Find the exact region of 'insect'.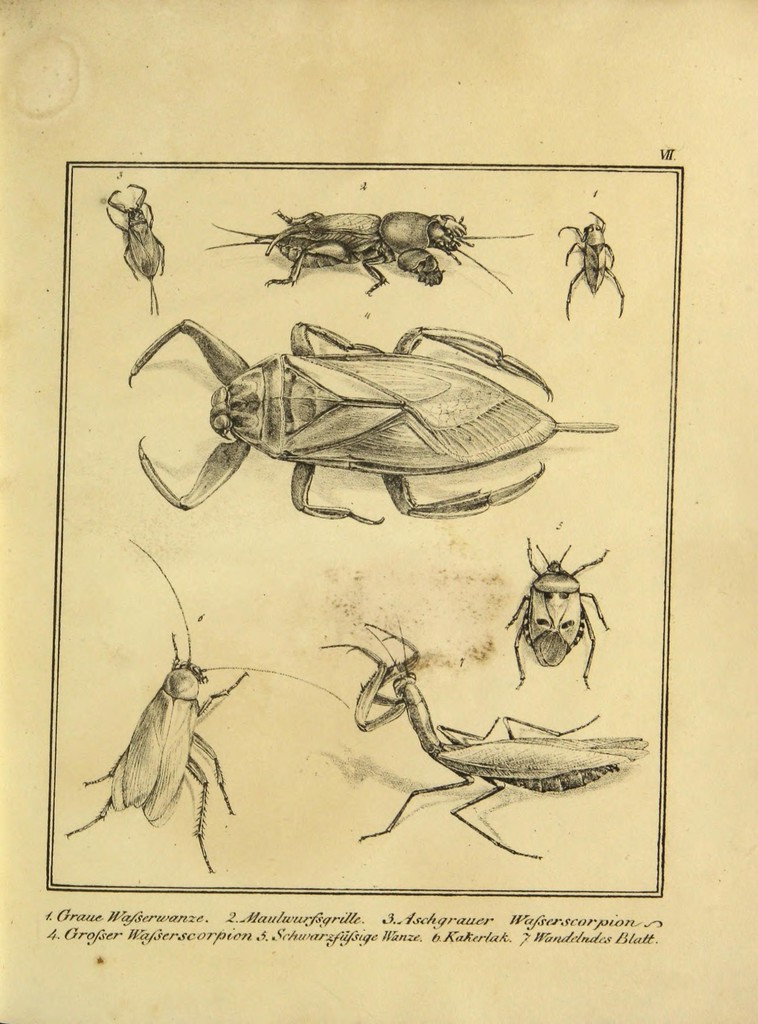
Exact region: <box>368,209,527,286</box>.
